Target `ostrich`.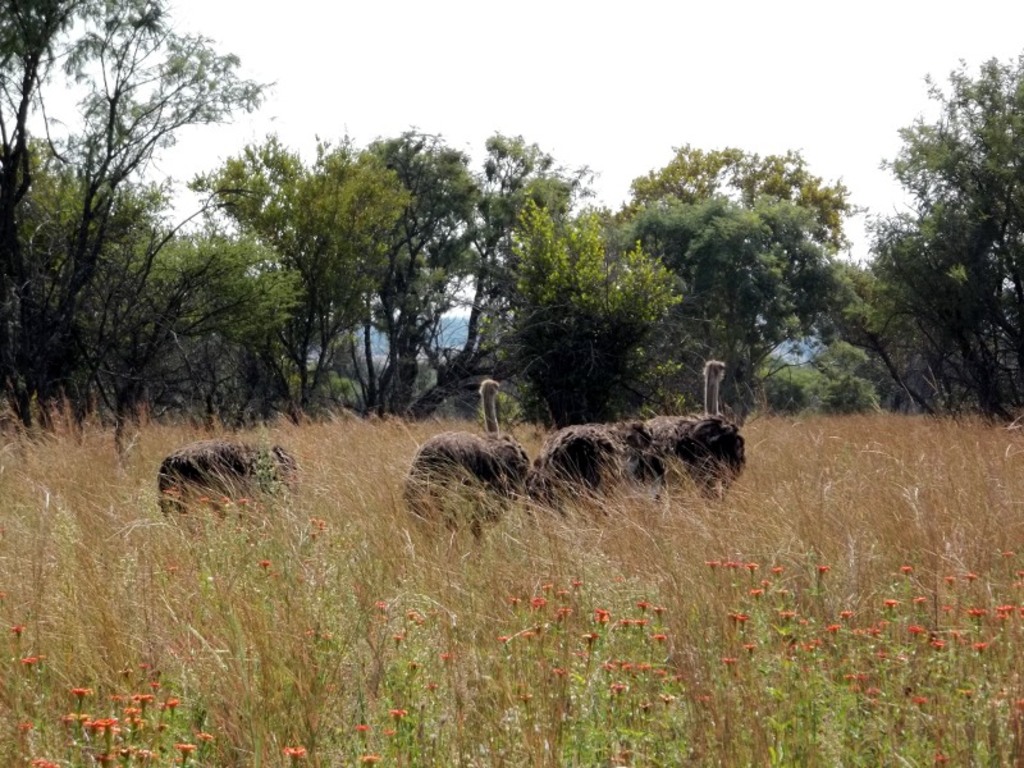
Target region: bbox=[152, 438, 296, 526].
